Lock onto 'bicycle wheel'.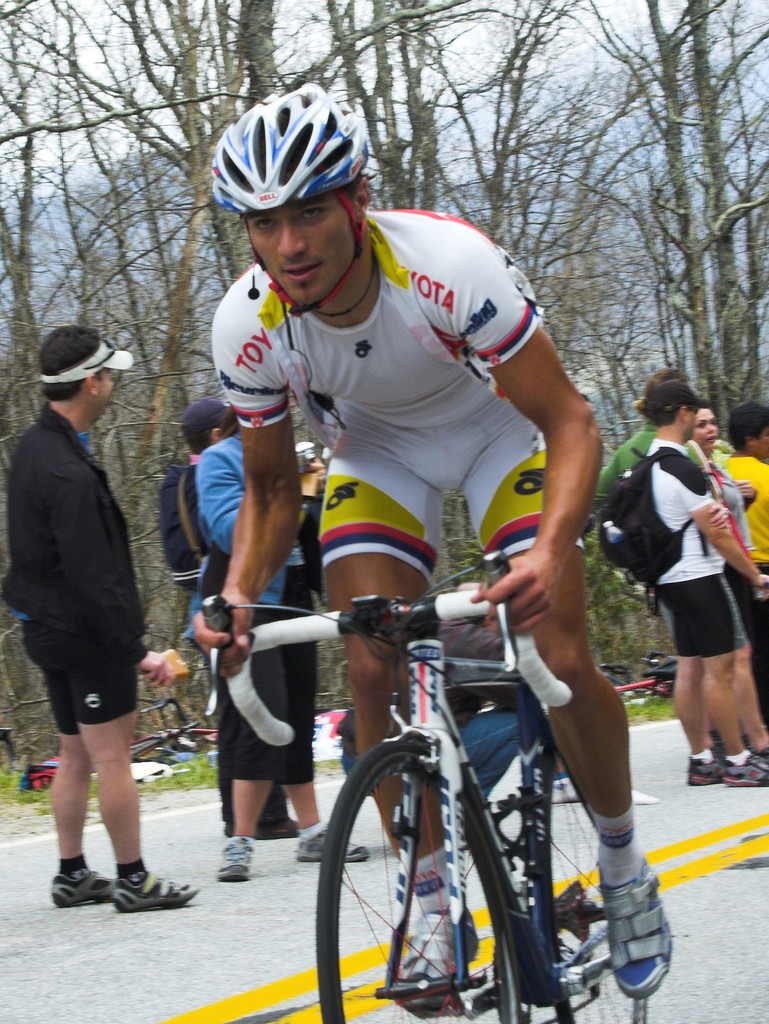
Locked: (x1=306, y1=730, x2=523, y2=1023).
